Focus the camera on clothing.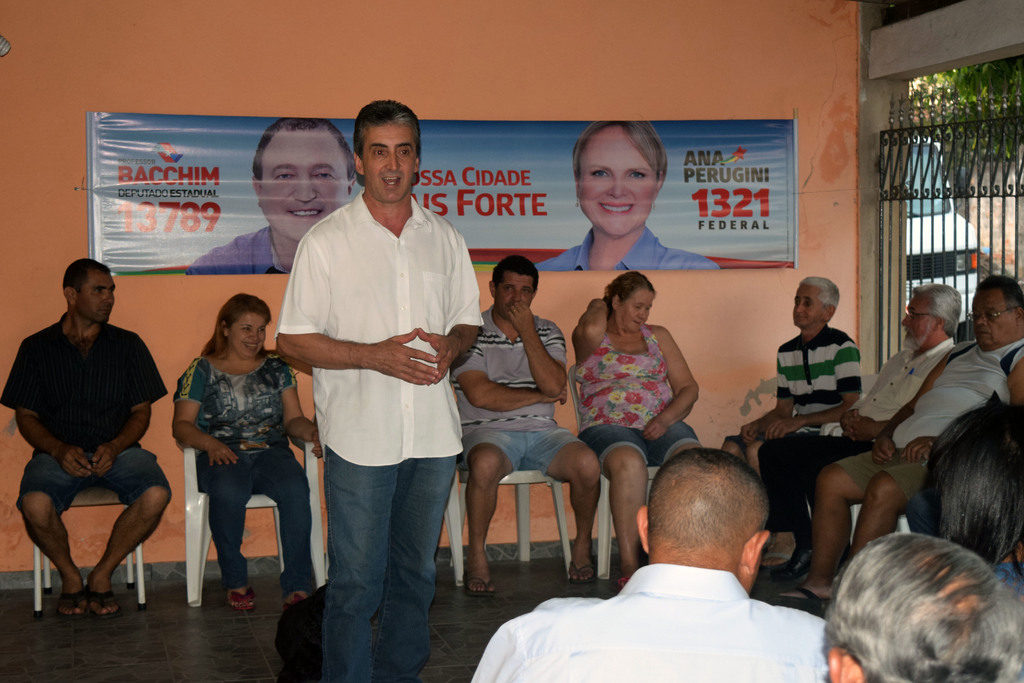
Focus region: rect(729, 325, 862, 448).
